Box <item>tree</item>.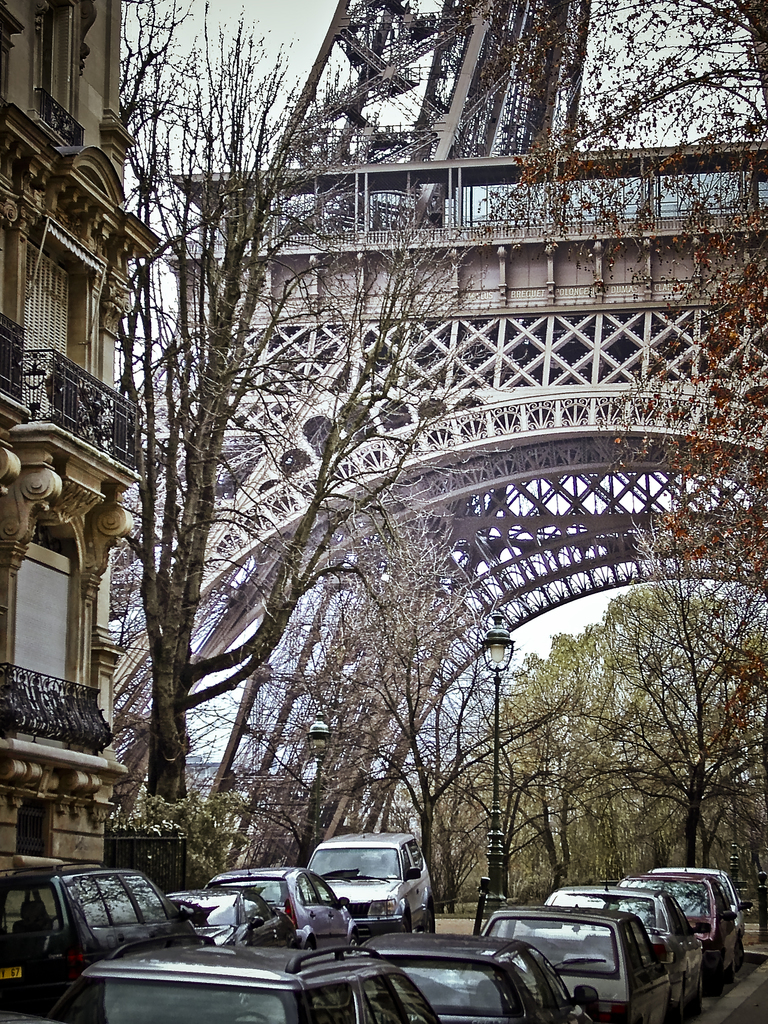
l=476, t=0, r=767, b=710.
